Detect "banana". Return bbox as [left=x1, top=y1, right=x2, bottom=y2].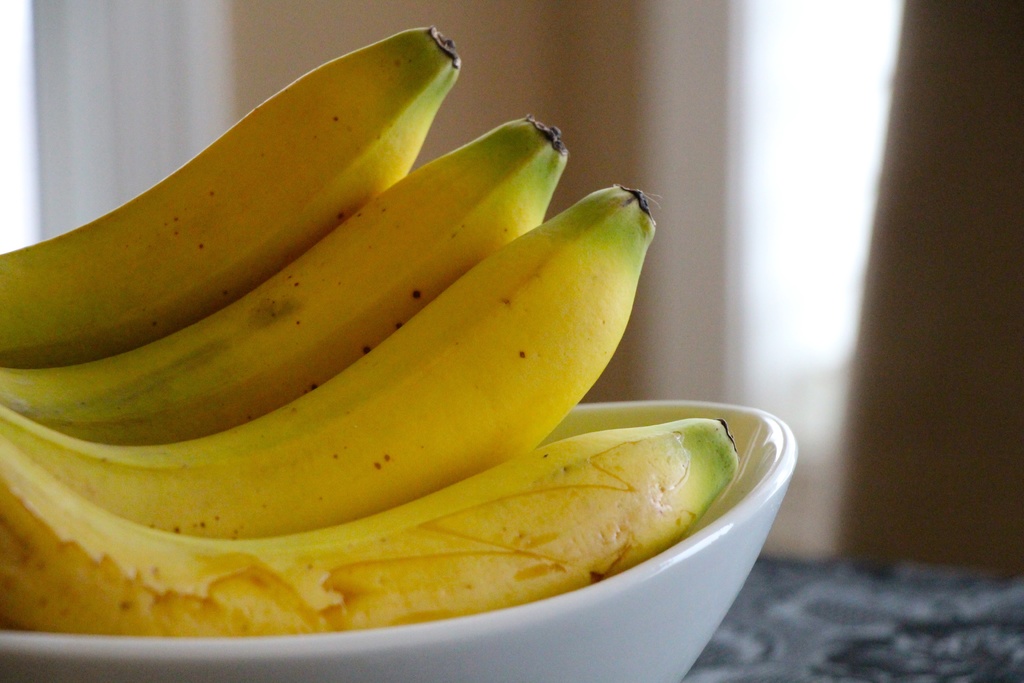
[left=0, top=416, right=743, bottom=633].
